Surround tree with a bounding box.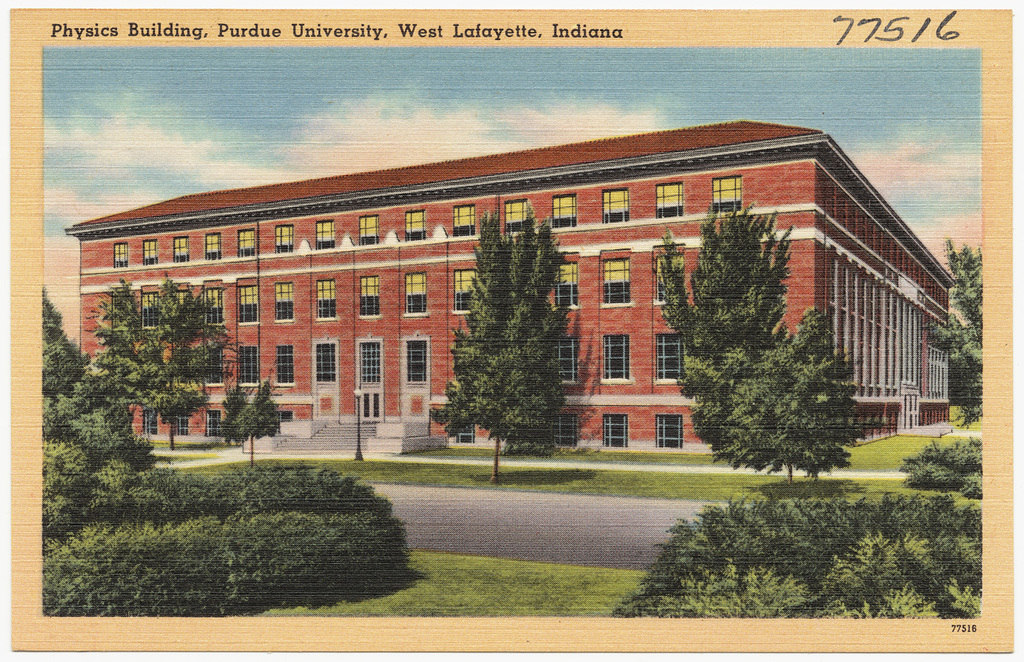
42,291,151,472.
